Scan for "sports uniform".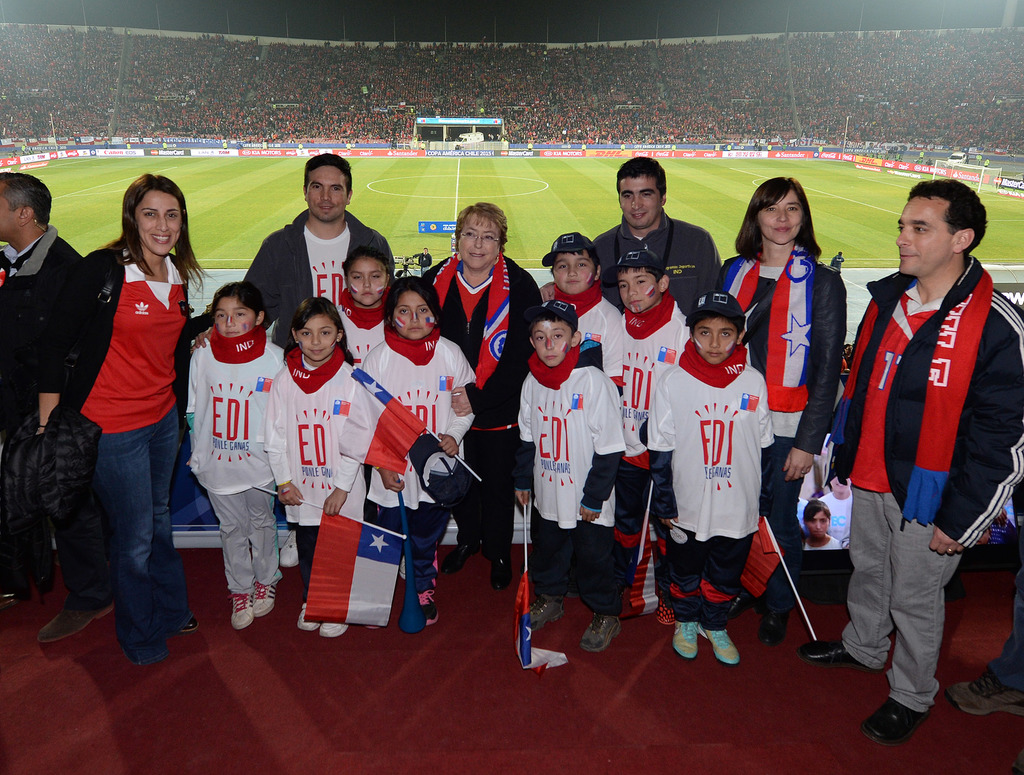
Scan result: [362, 330, 487, 584].
